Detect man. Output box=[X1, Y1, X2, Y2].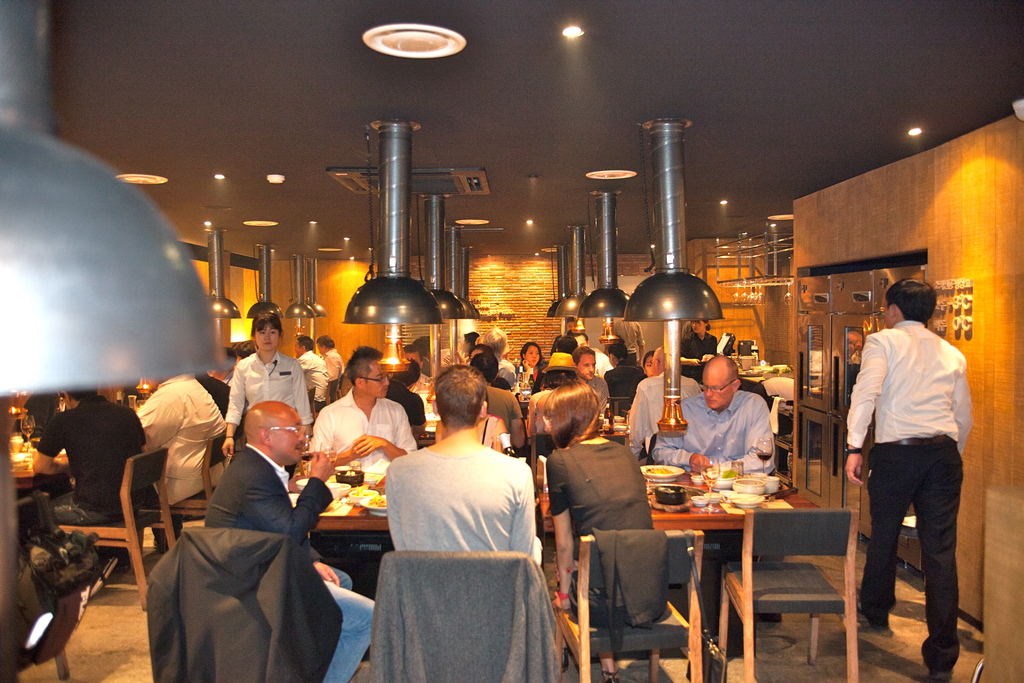
box=[312, 331, 345, 390].
